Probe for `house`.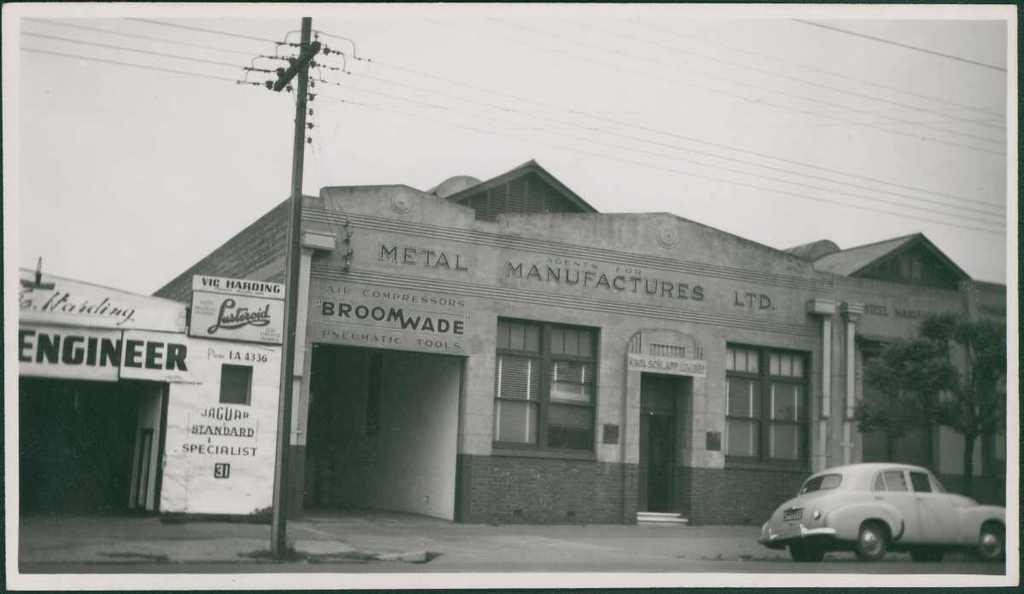
Probe result: (148, 158, 1005, 533).
